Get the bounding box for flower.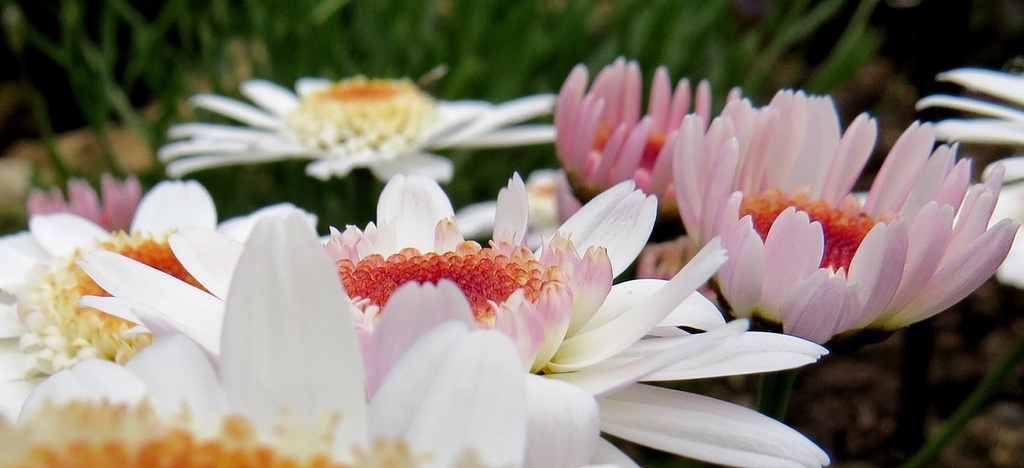
0,213,213,385.
